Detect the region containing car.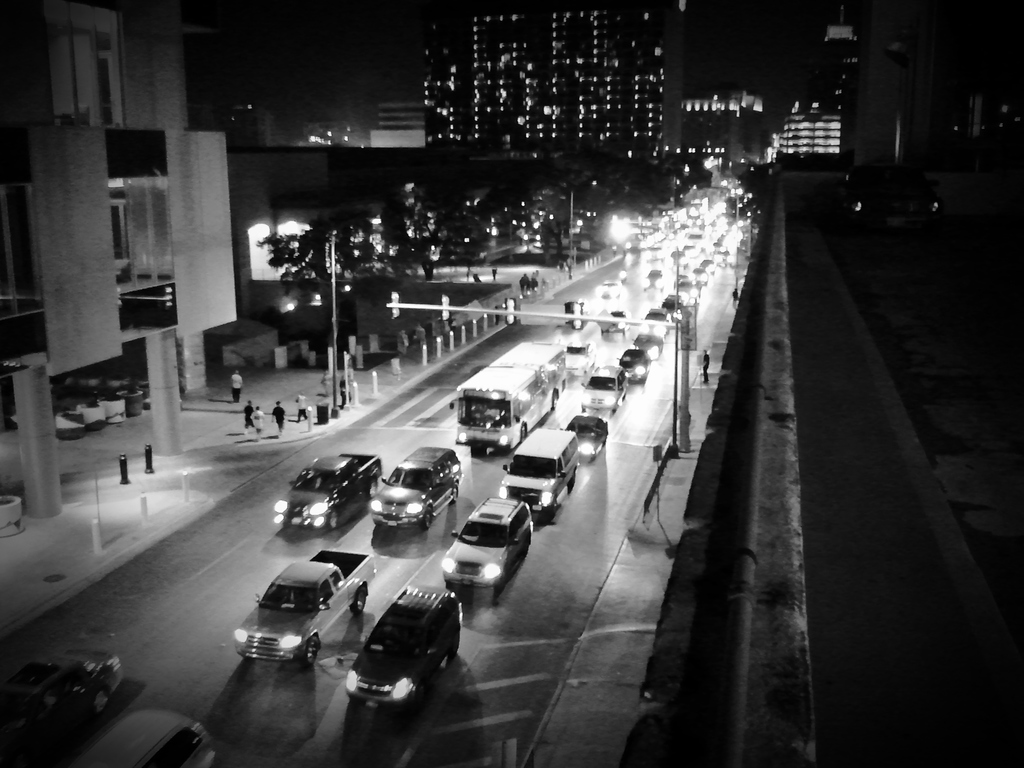
detection(349, 583, 468, 710).
